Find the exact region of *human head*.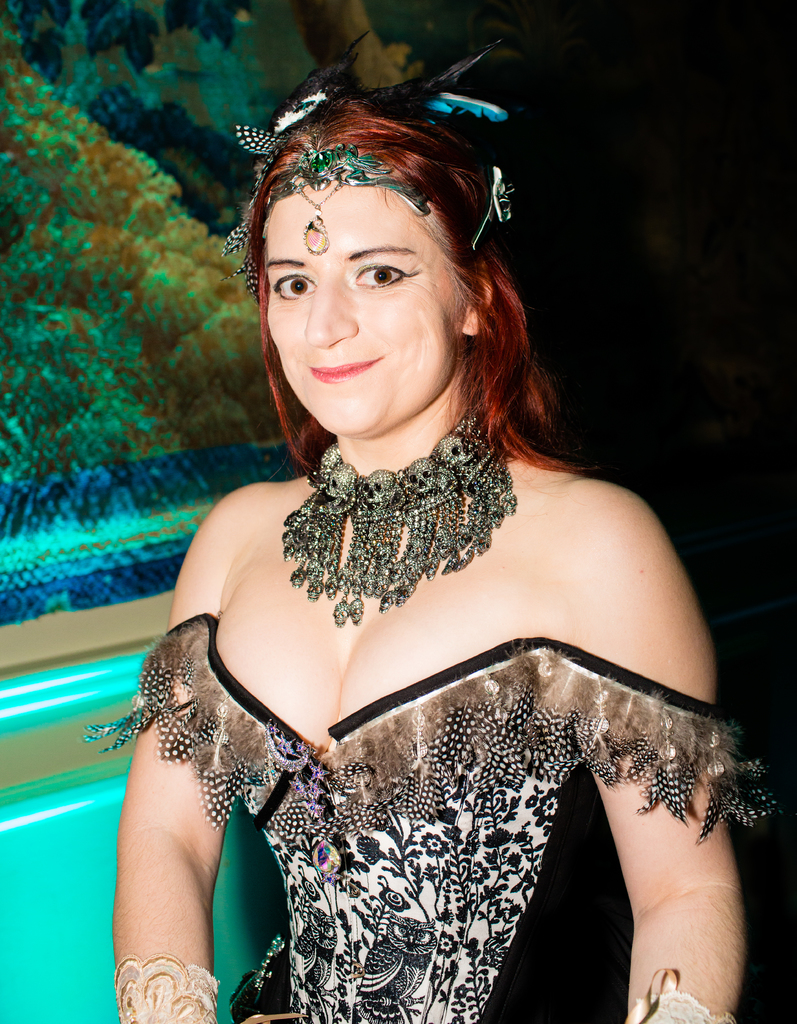
Exact region: (243, 61, 515, 433).
